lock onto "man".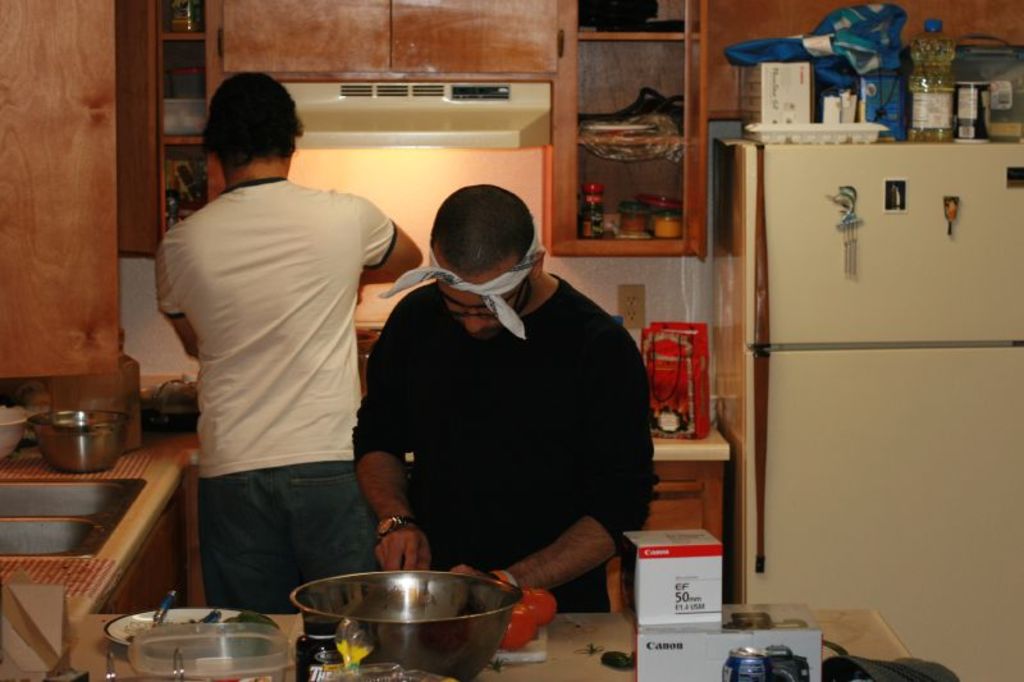
Locked: 154,67,425,614.
